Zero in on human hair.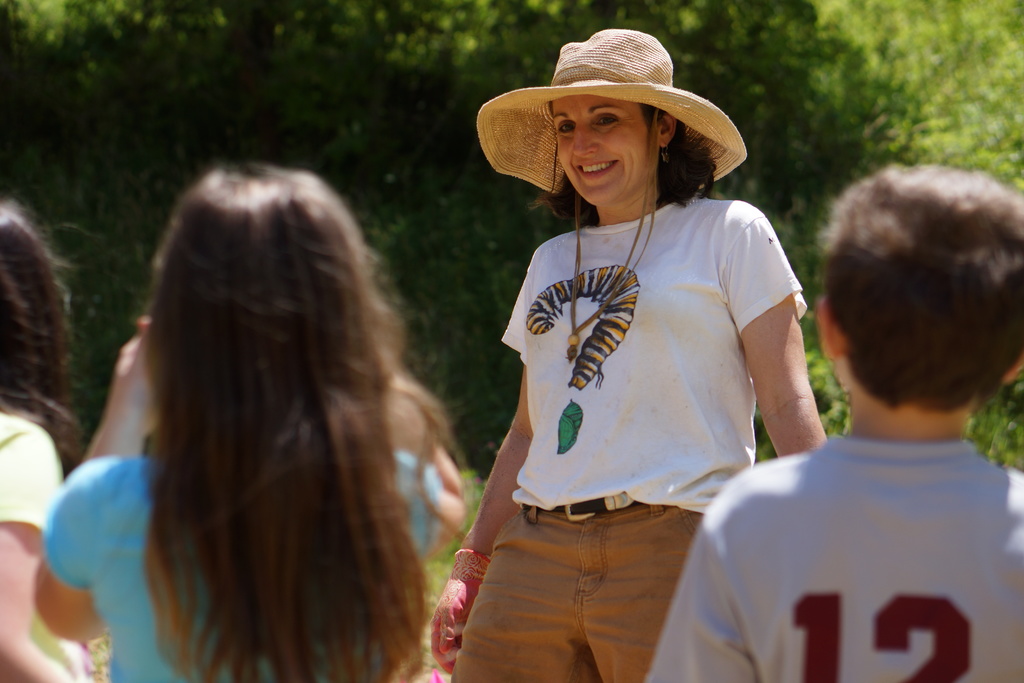
Zeroed in: Rect(0, 199, 90, 475).
